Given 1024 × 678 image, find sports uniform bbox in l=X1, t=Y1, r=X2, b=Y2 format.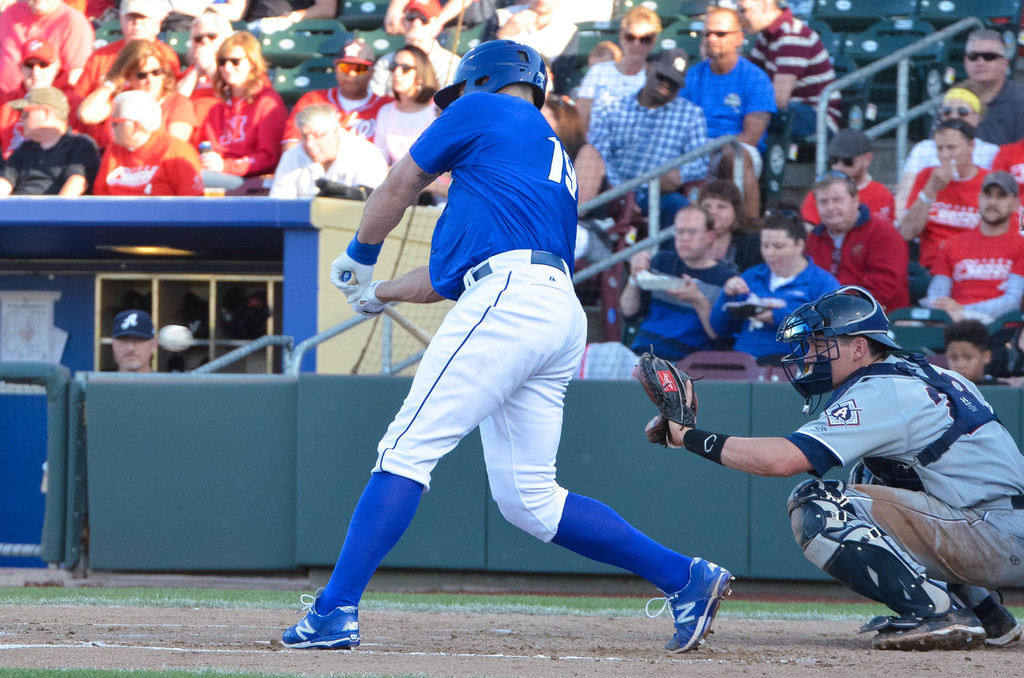
l=193, t=69, r=294, b=175.
